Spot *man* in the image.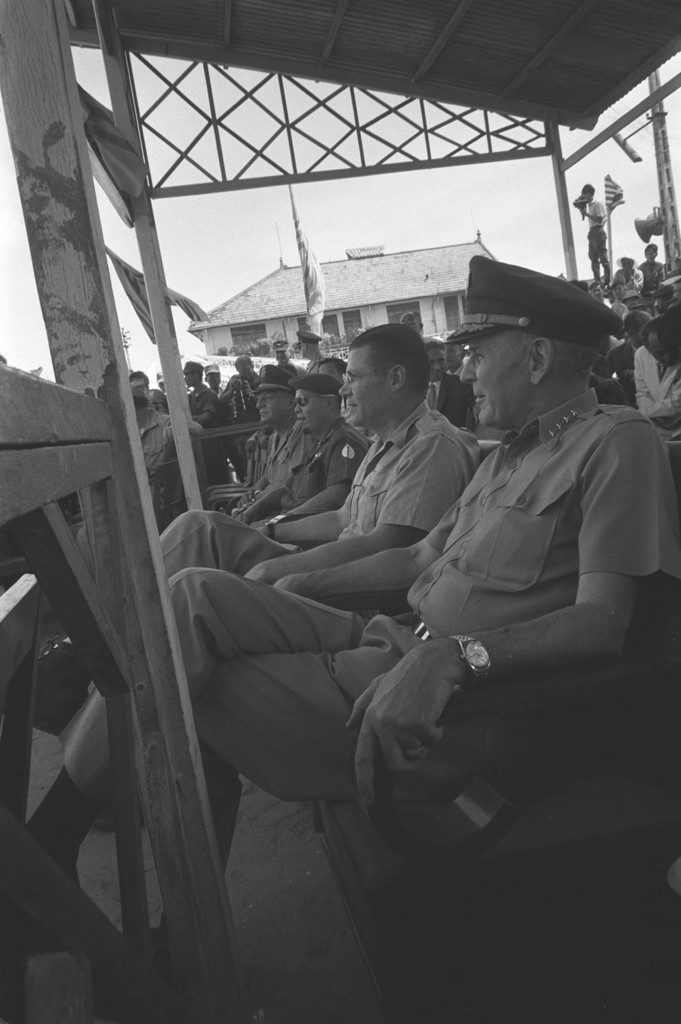
*man* found at box=[231, 363, 305, 487].
